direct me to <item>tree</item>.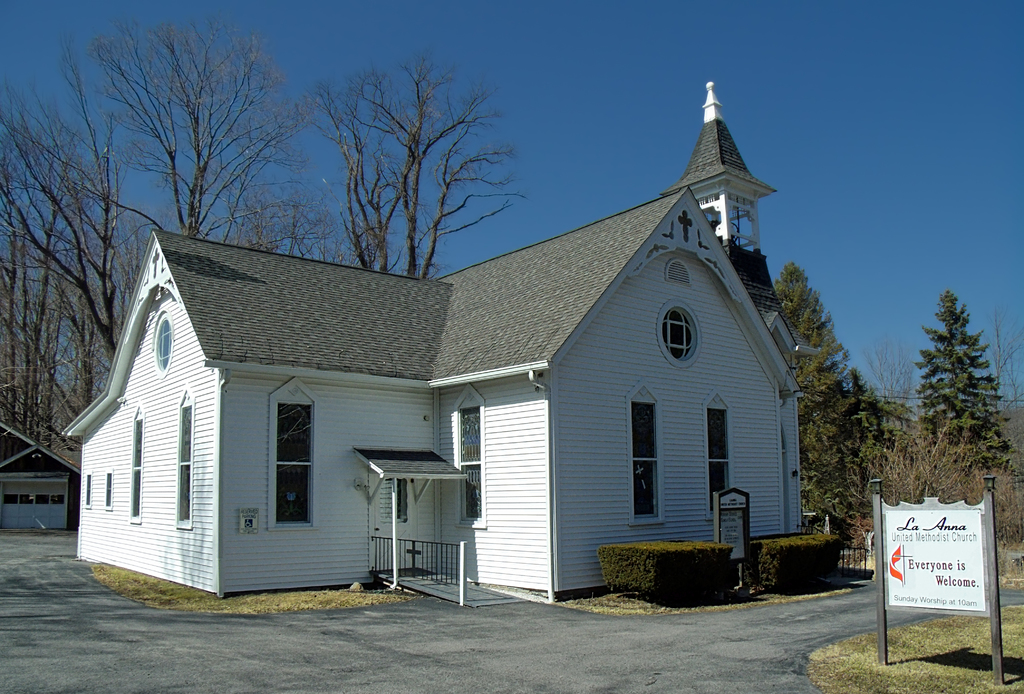
Direction: bbox=[908, 268, 1008, 511].
